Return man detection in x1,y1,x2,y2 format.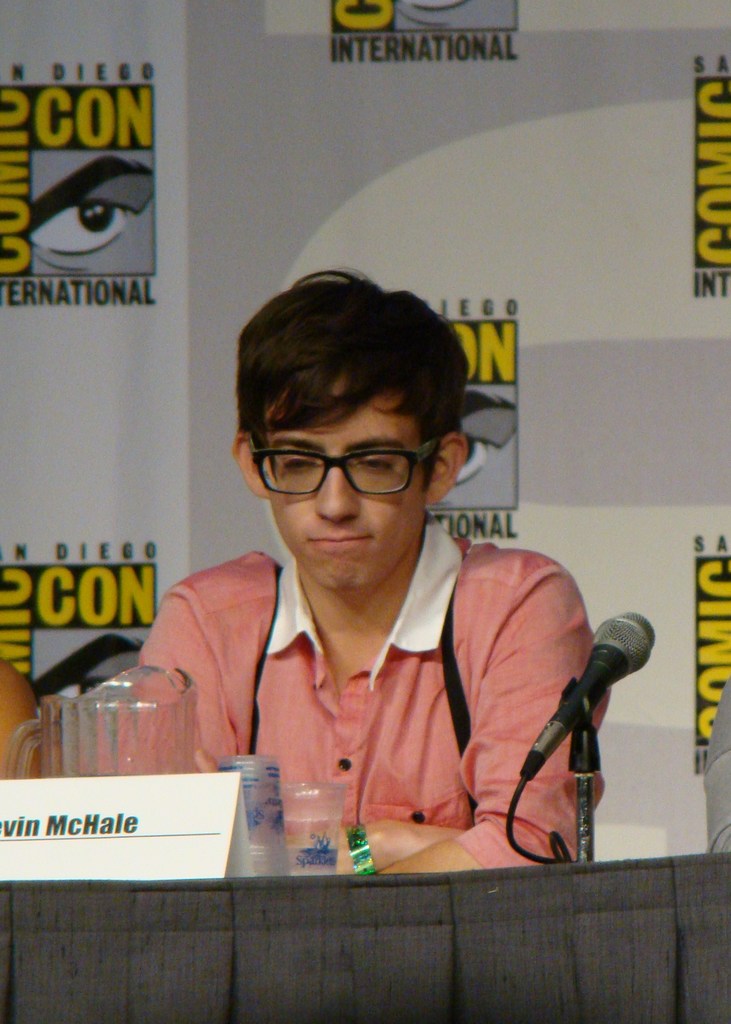
93,264,607,881.
